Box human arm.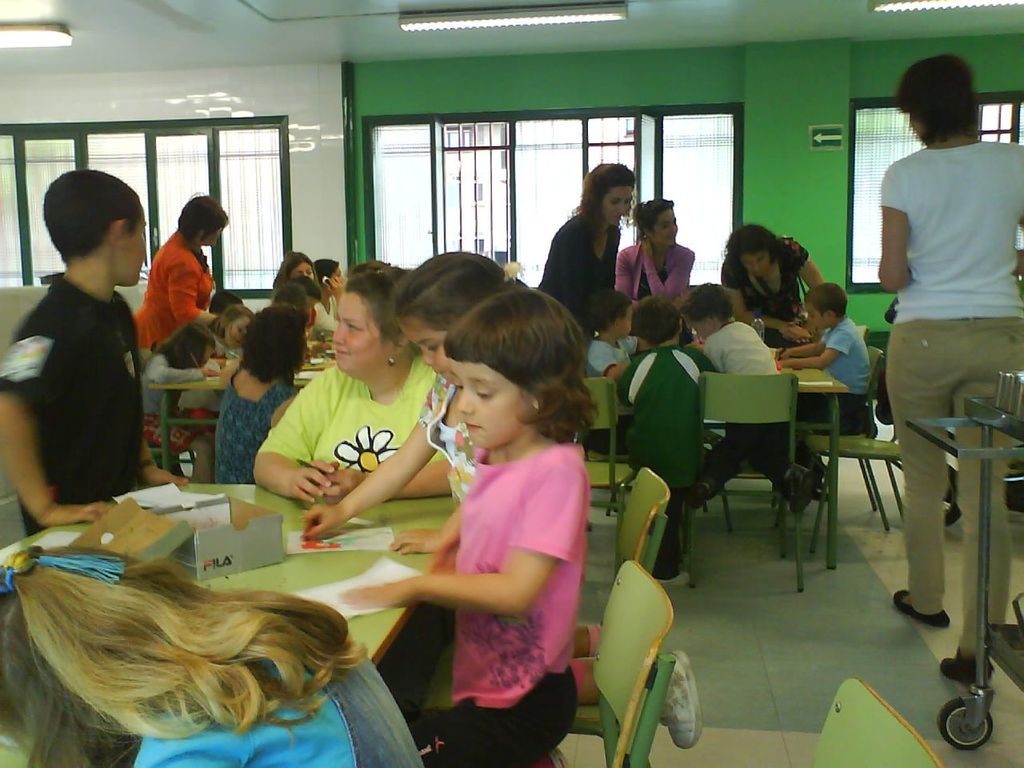
<box>0,314,132,526</box>.
